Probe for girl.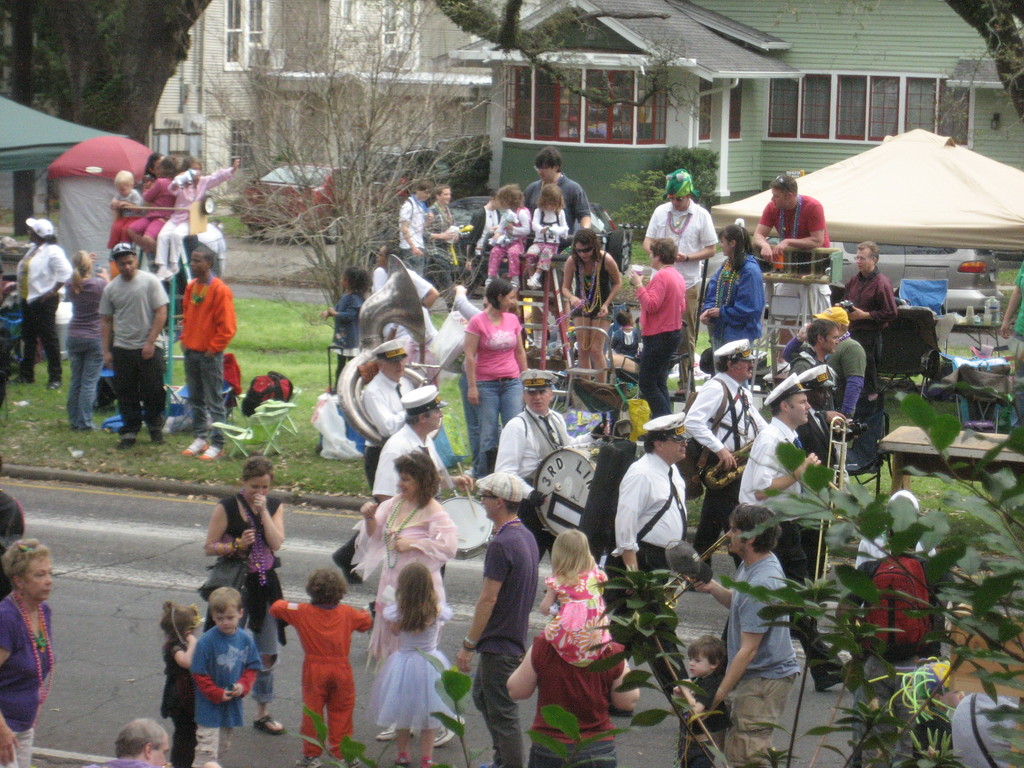
Probe result: (x1=527, y1=183, x2=567, y2=289).
